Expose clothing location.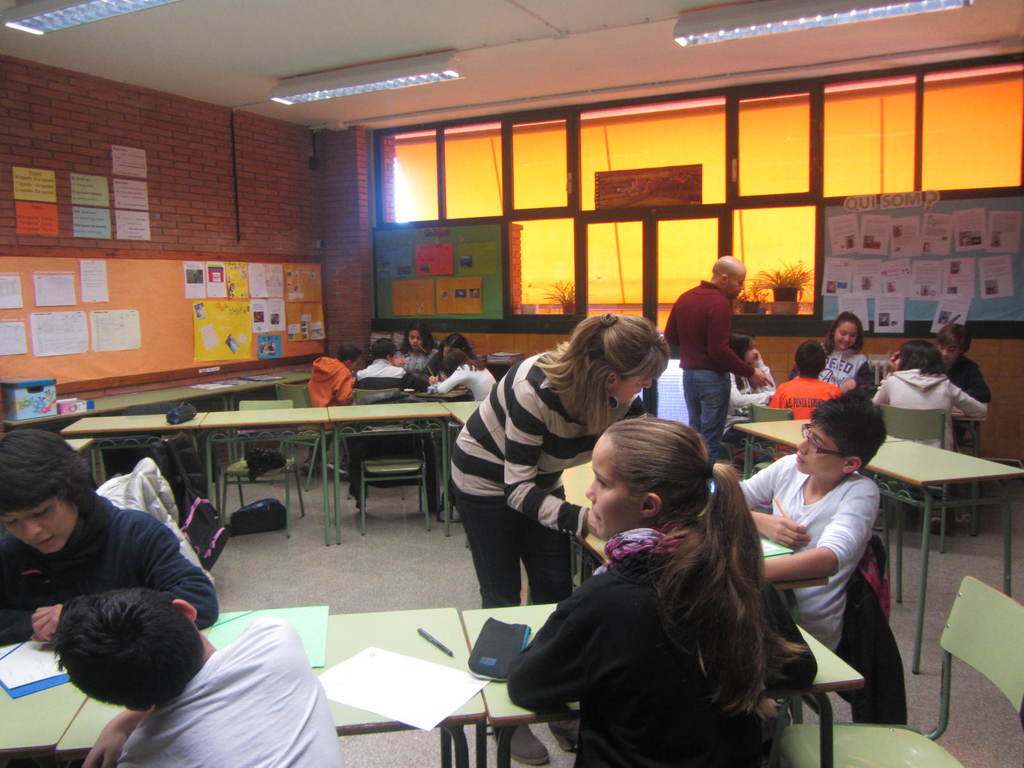
Exposed at (828,340,875,394).
